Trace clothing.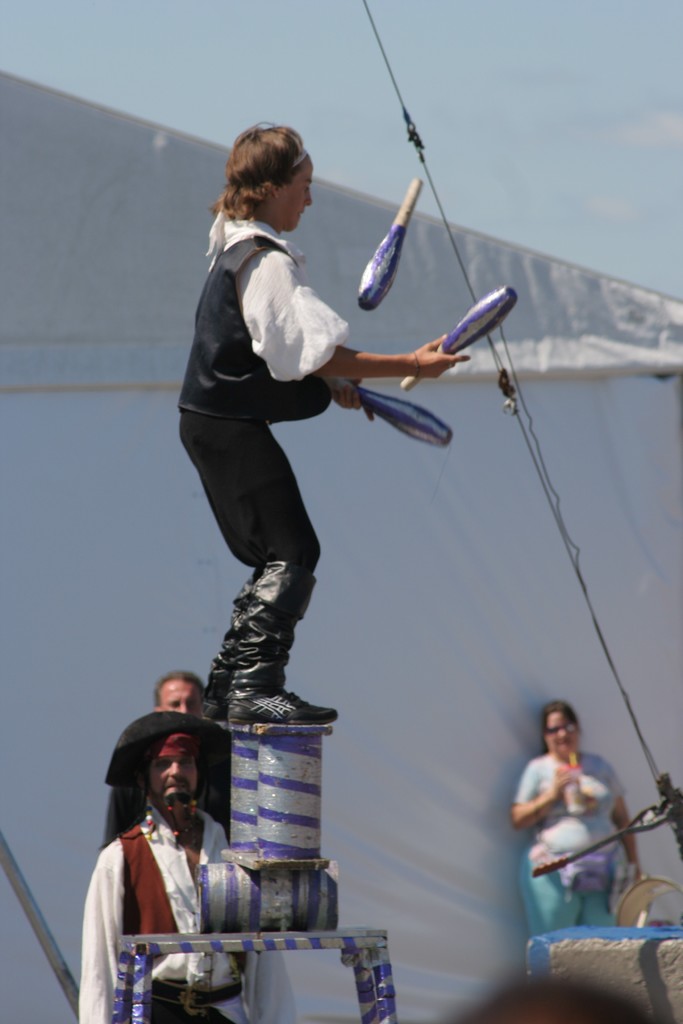
Traced to left=499, top=753, right=632, bottom=858.
